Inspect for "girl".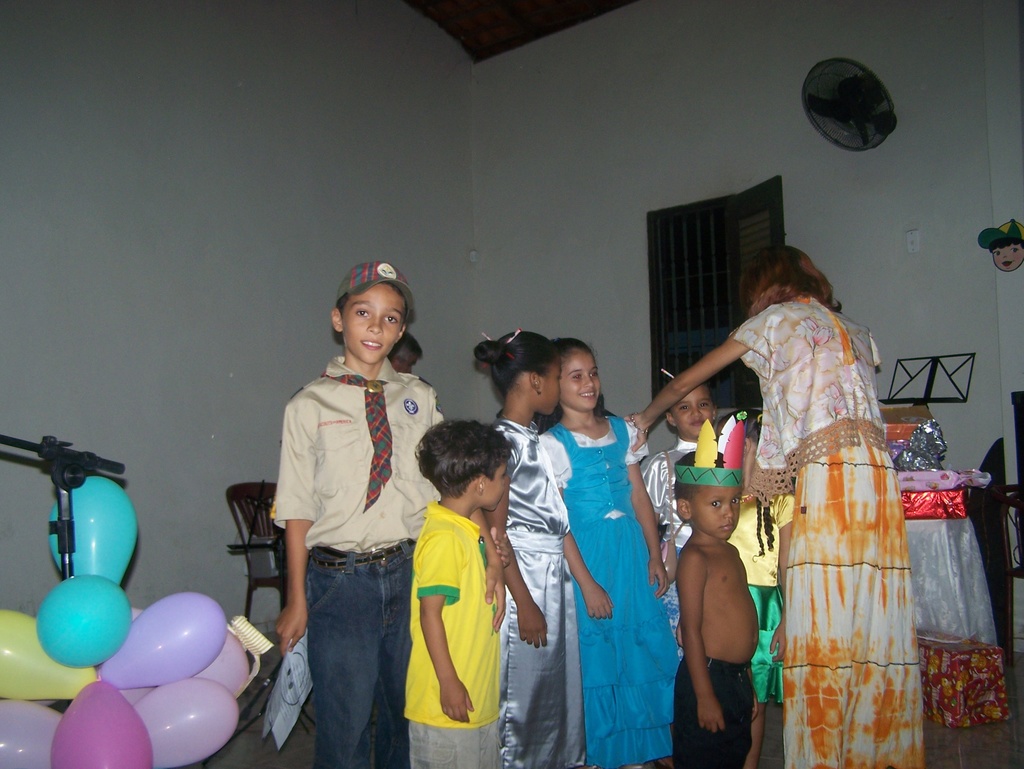
Inspection: [left=474, top=328, right=571, bottom=768].
